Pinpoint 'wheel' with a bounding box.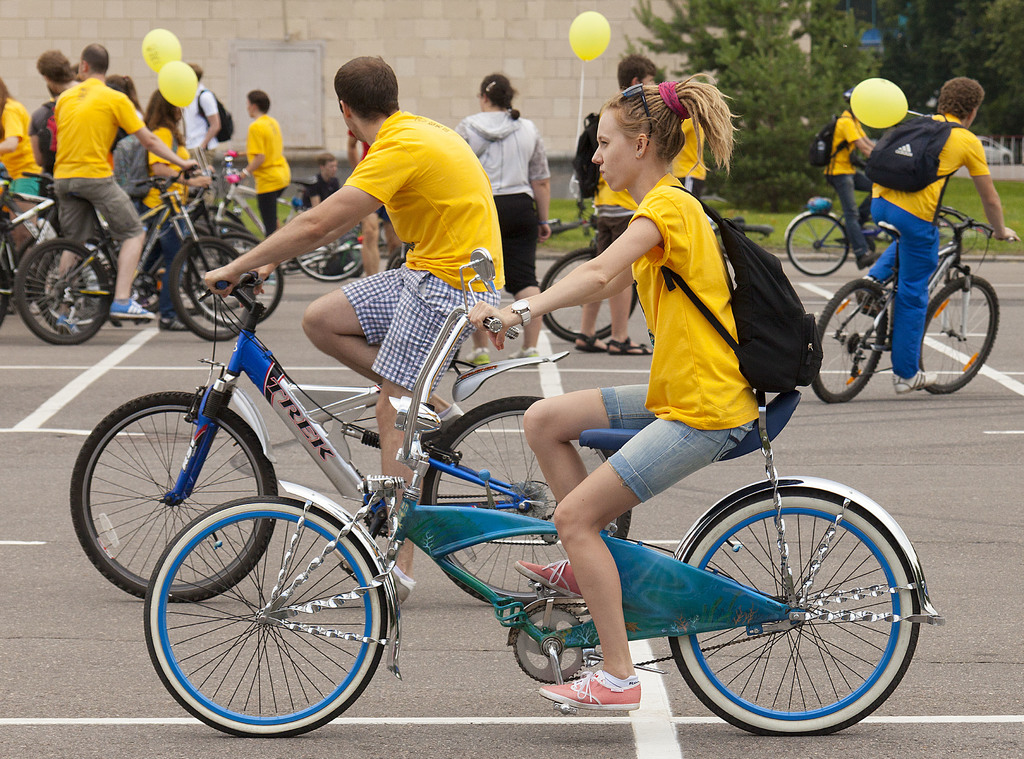
[189,221,254,310].
